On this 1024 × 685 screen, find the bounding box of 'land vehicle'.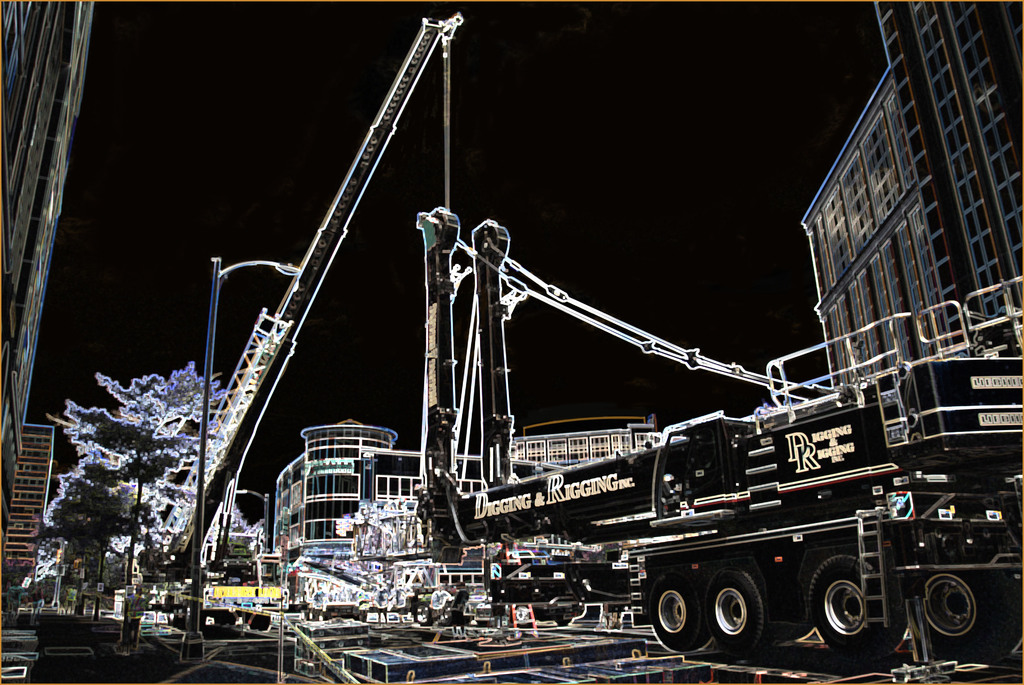
Bounding box: <box>406,345,1023,634</box>.
